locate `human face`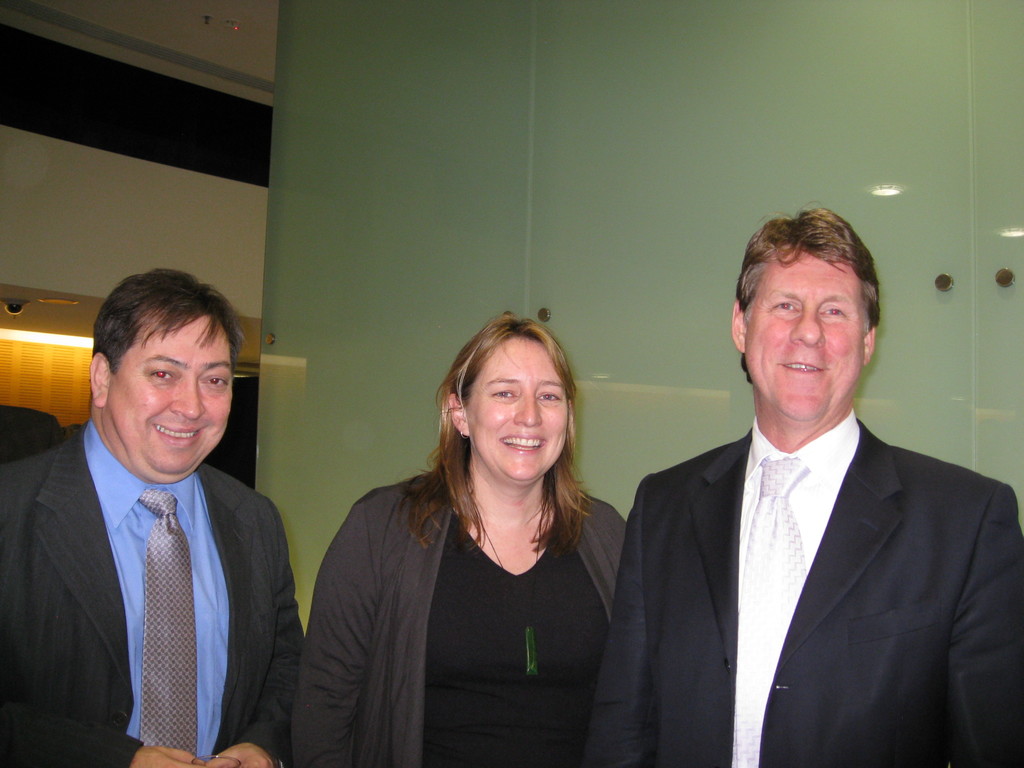
l=106, t=313, r=233, b=485
